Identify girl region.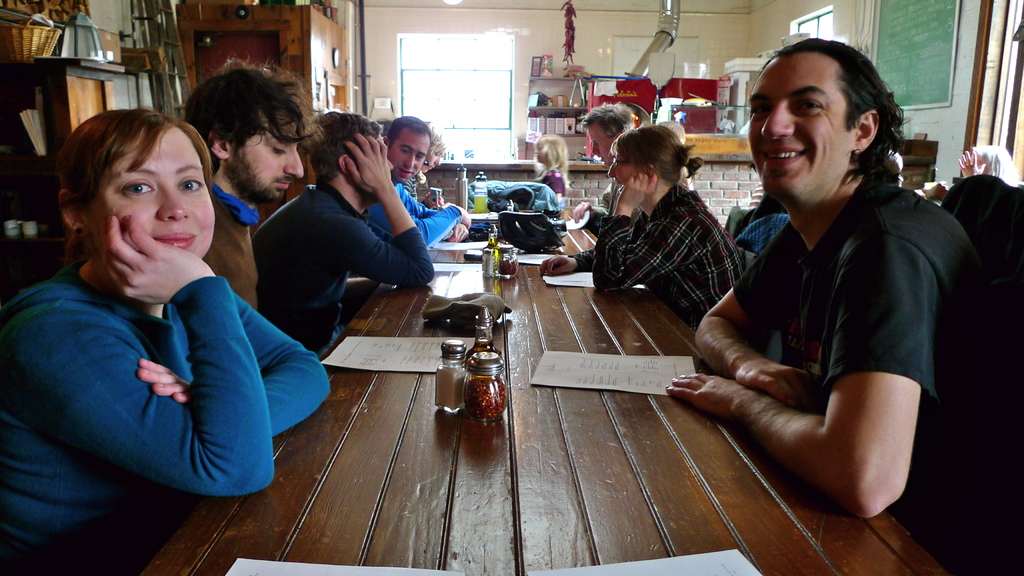
Region: (575,129,727,323).
